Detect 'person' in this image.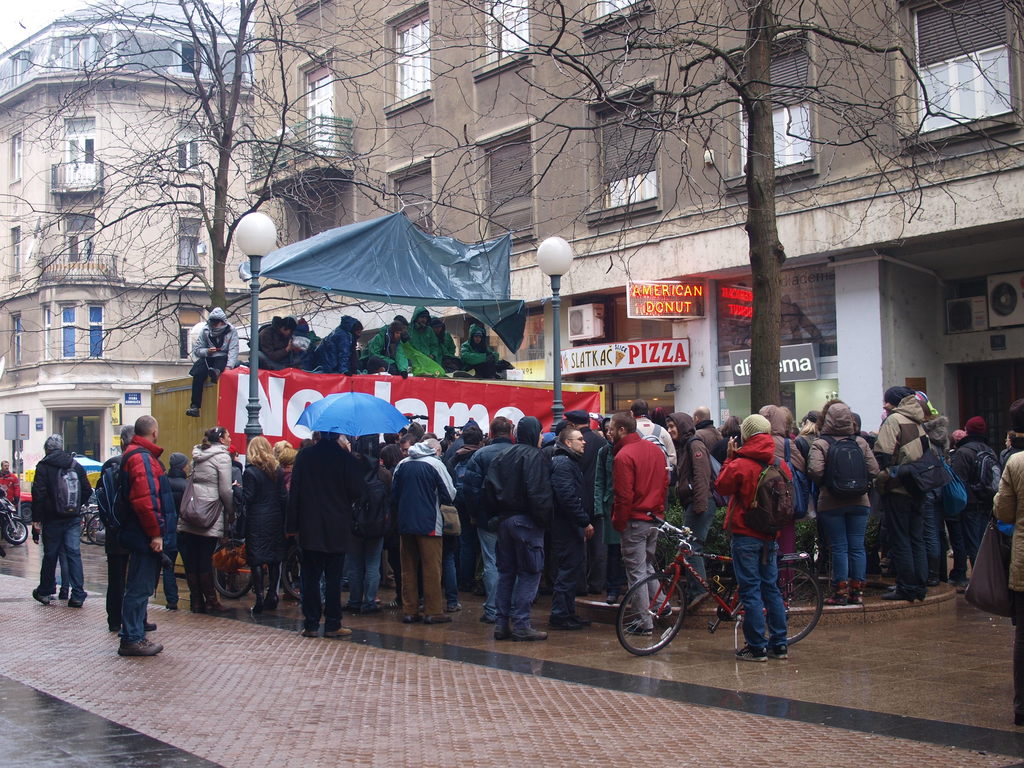
Detection: box=[27, 434, 93, 605].
